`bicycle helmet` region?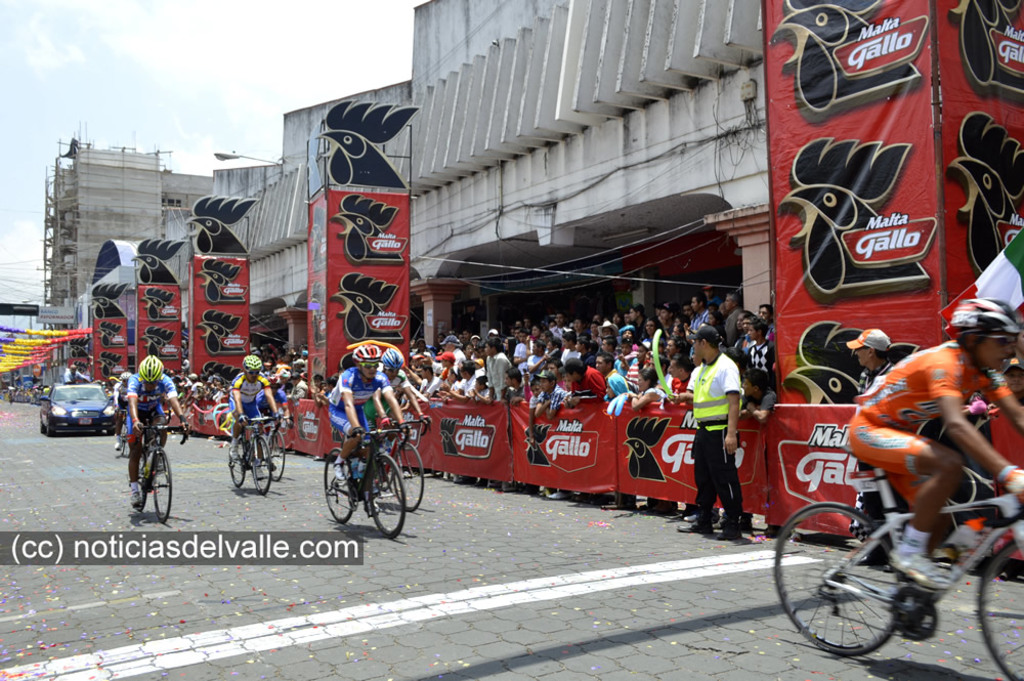
crop(950, 295, 1015, 346)
